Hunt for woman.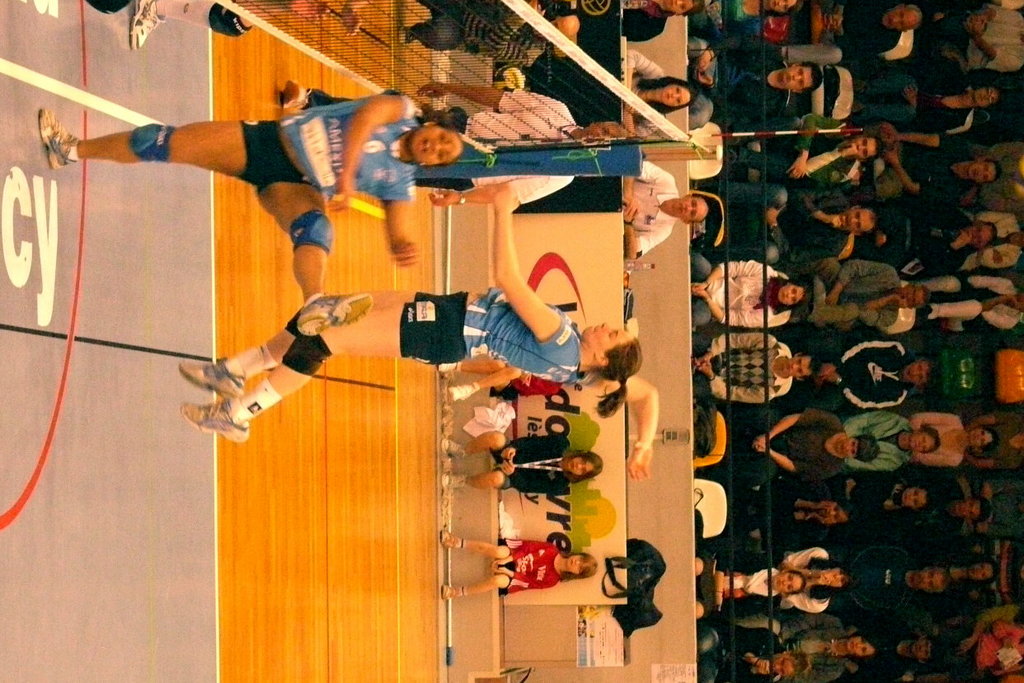
Hunted down at 855,53,1002,133.
